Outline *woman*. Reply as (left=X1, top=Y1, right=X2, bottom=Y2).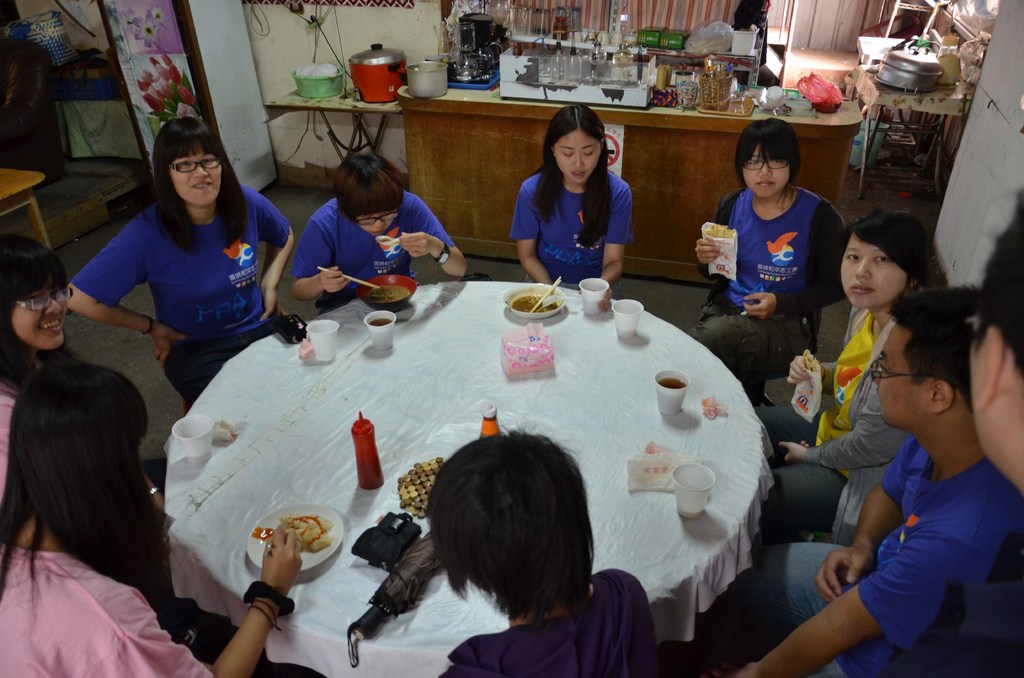
(left=0, top=364, right=301, bottom=677).
